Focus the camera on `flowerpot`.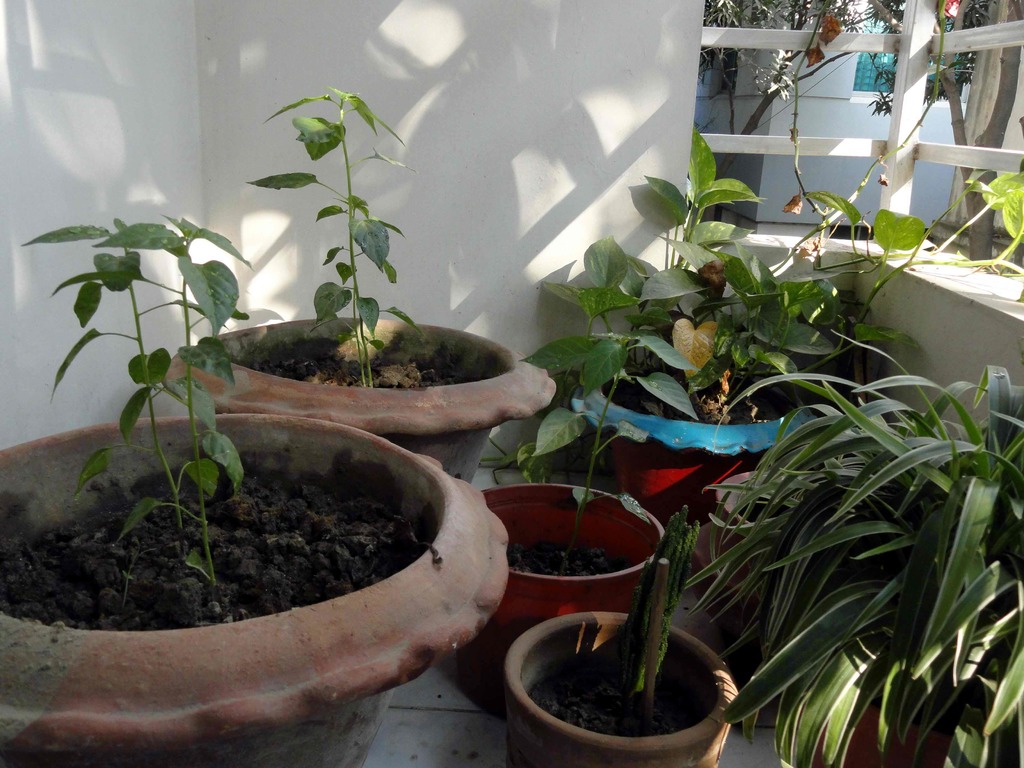
Focus region: 484/479/664/706.
